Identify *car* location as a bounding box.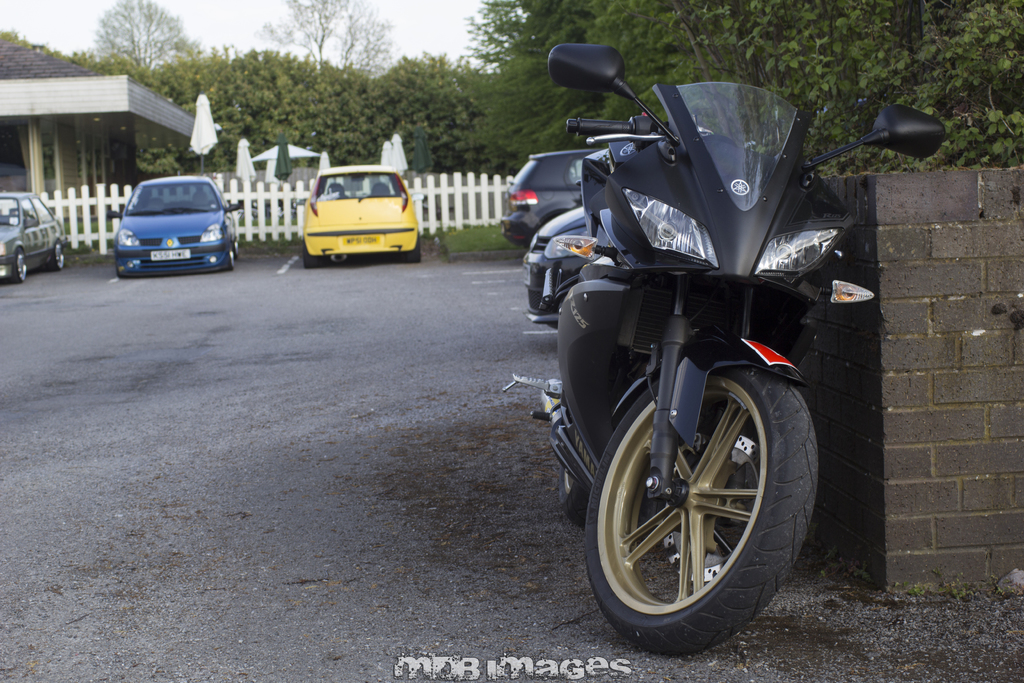
detection(115, 172, 237, 279).
